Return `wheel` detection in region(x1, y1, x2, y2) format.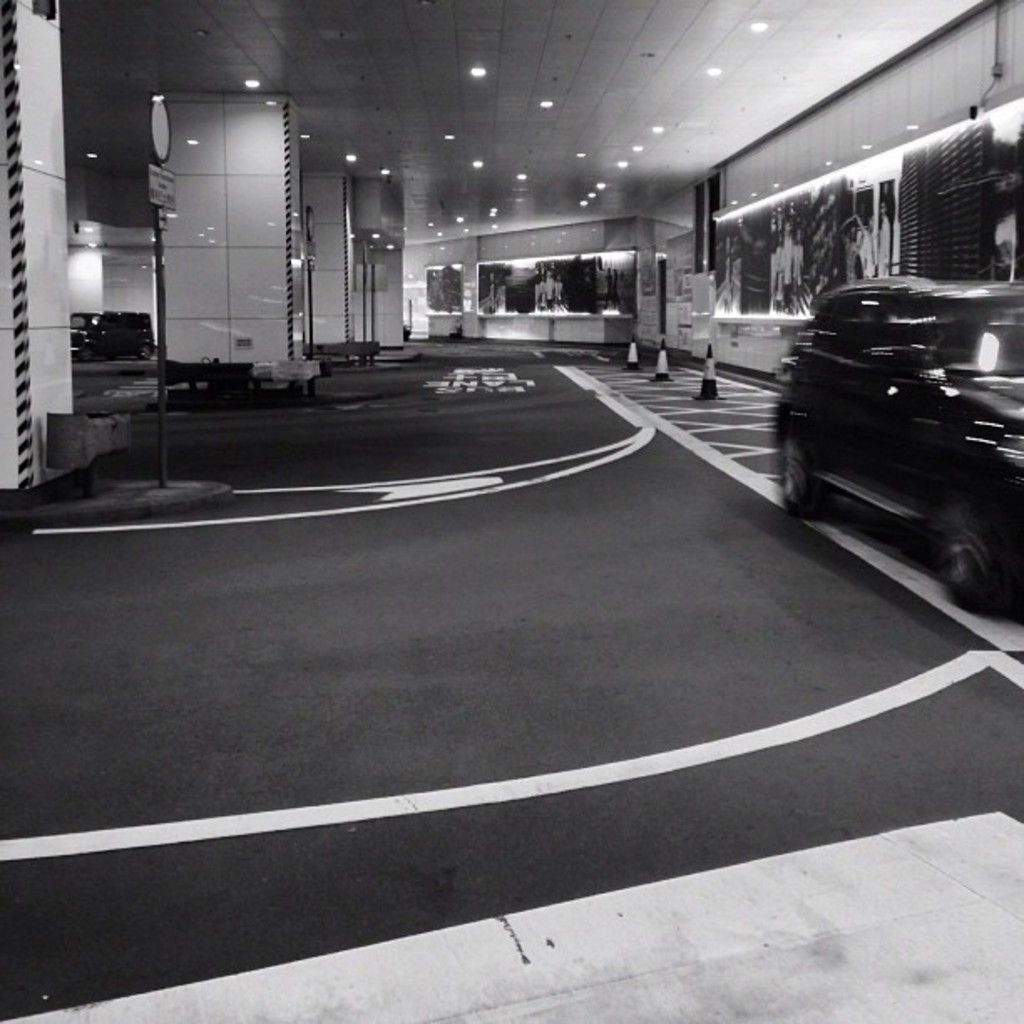
region(937, 509, 1017, 614).
